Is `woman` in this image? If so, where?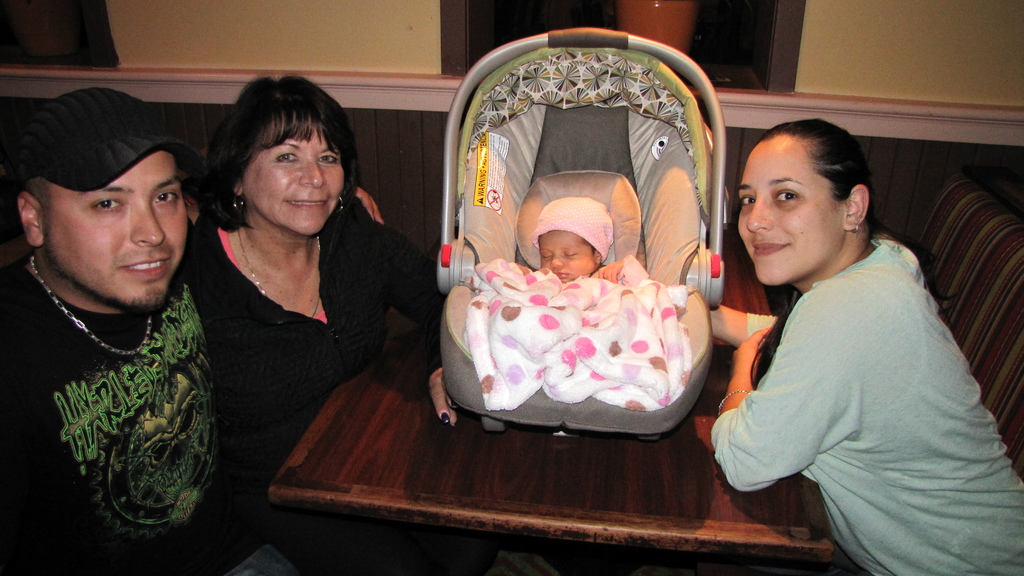
Yes, at {"x1": 709, "y1": 116, "x2": 1023, "y2": 575}.
